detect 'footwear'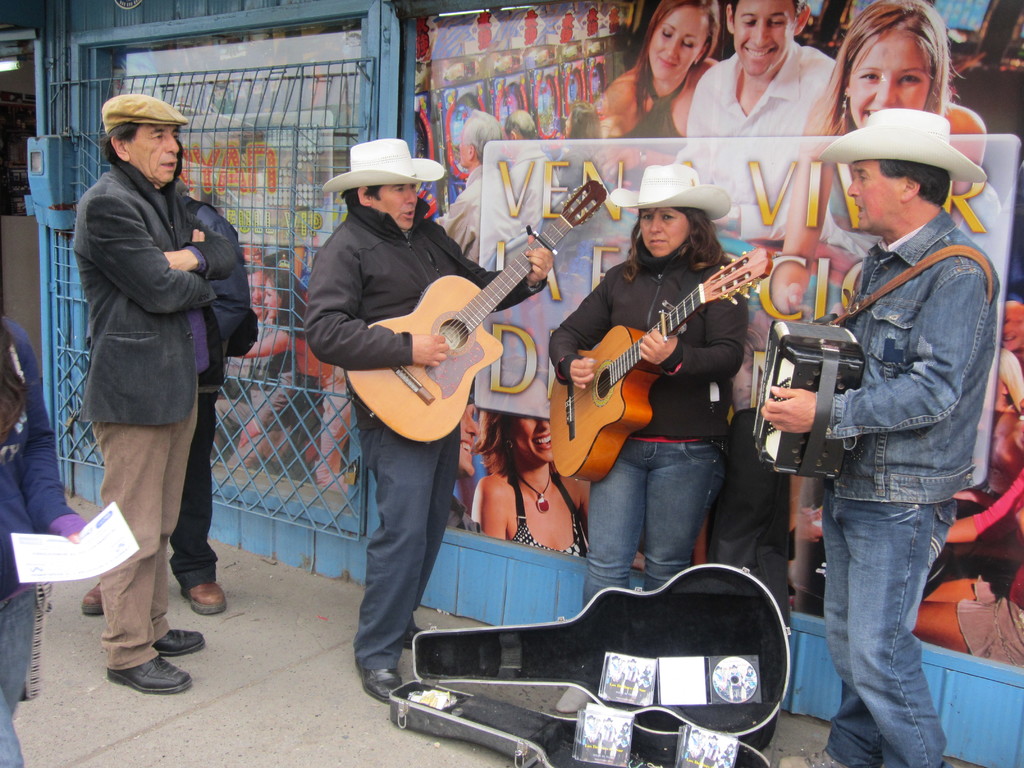
x1=106 y1=651 x2=192 y2=696
